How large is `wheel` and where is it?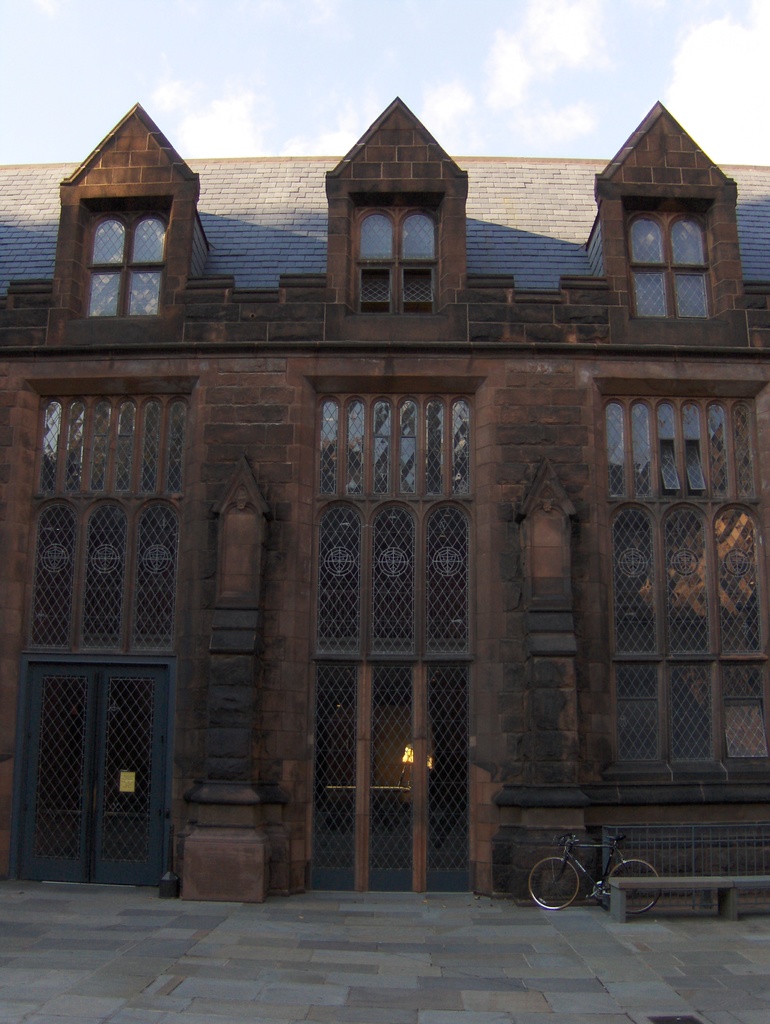
Bounding box: crop(608, 856, 648, 911).
